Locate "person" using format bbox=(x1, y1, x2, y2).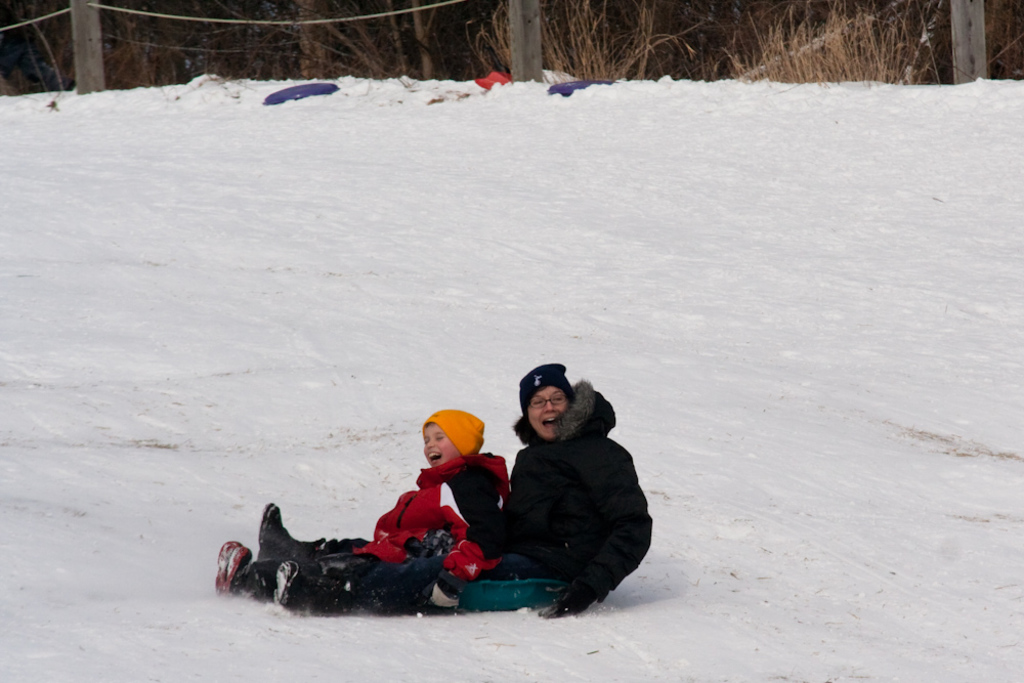
bbox=(239, 361, 652, 614).
